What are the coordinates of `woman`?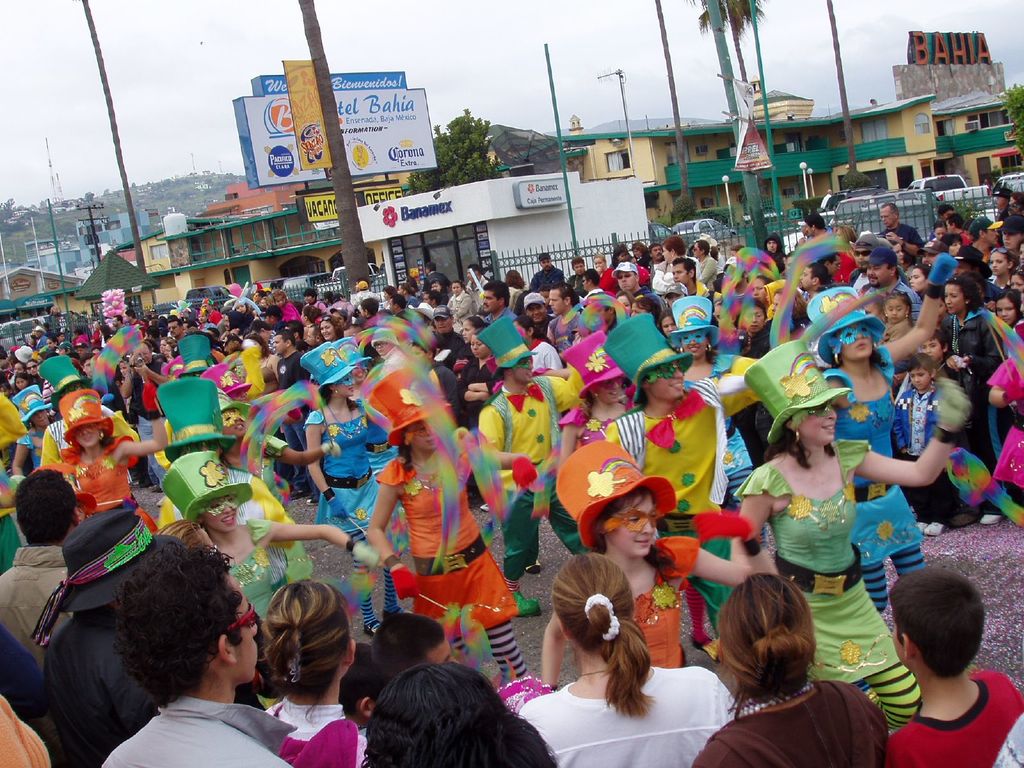
[803, 252, 959, 607].
